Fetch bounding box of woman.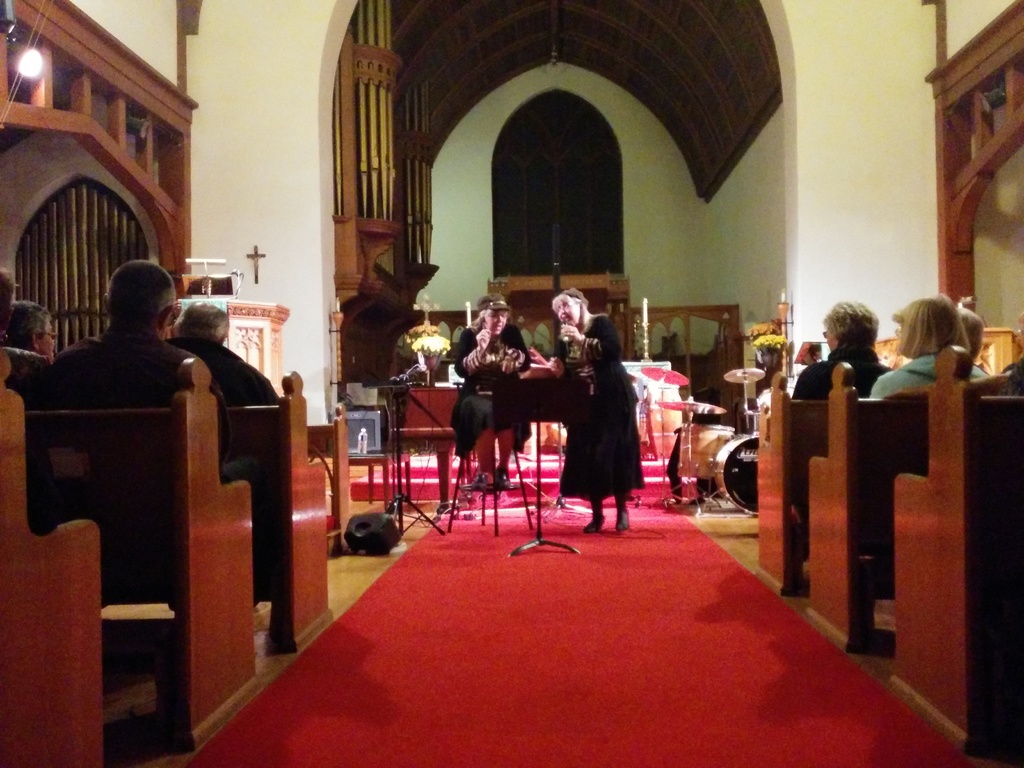
Bbox: crop(792, 300, 892, 401).
